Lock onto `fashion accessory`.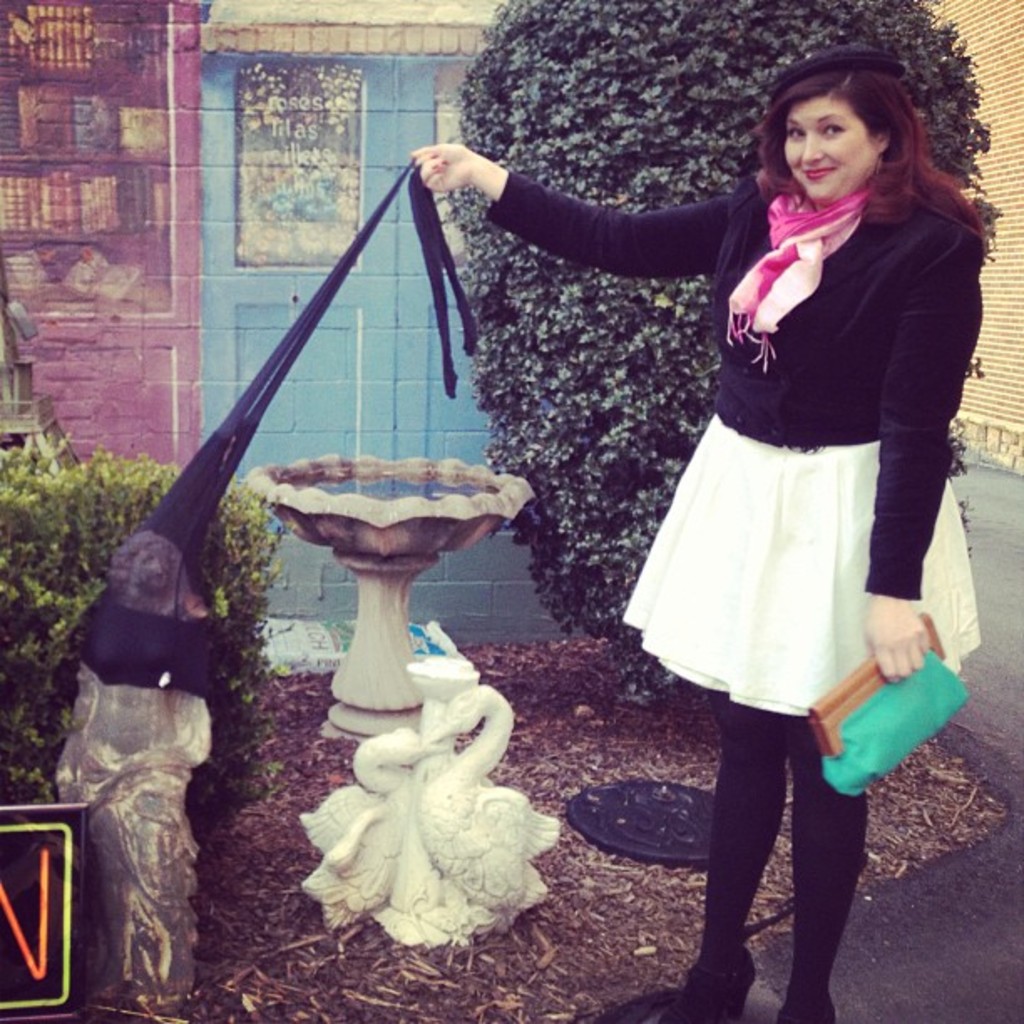
Locked: <box>716,166,919,378</box>.
